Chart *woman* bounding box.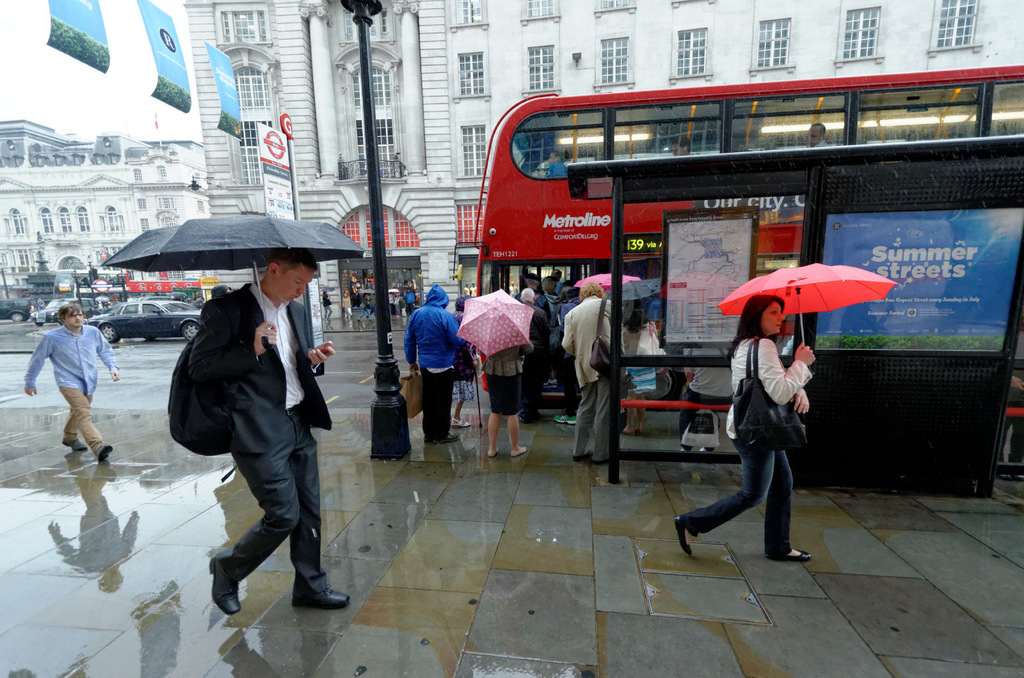
Charted: pyautogui.locateOnScreen(708, 290, 825, 571).
